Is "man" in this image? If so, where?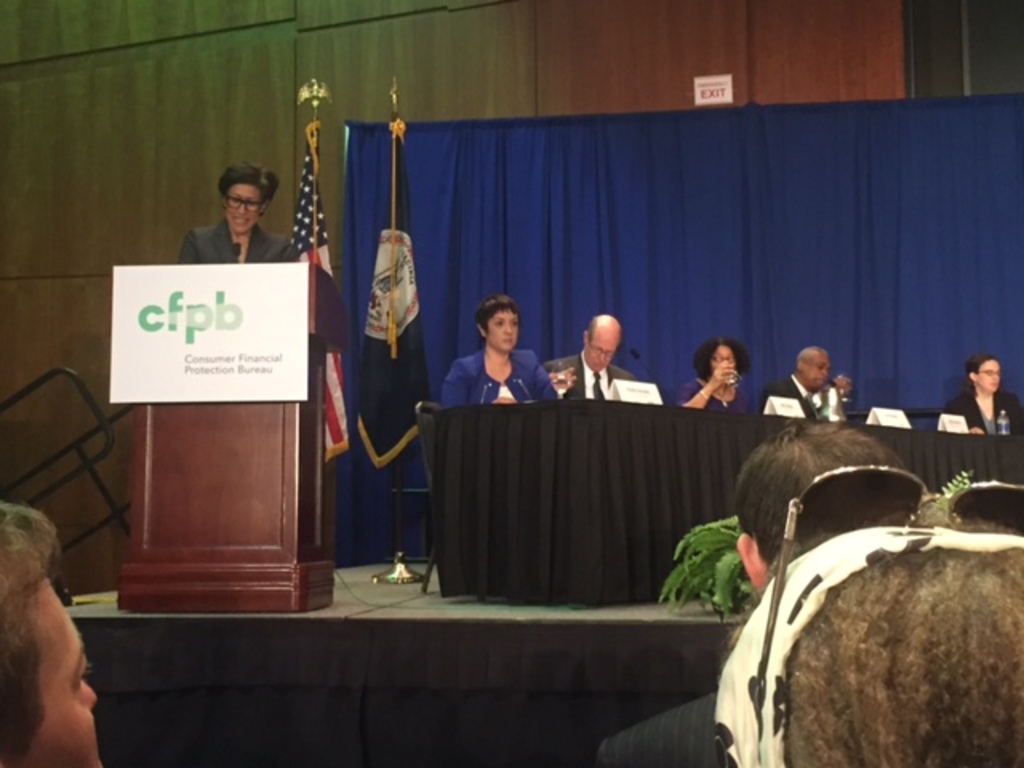
Yes, at (left=597, top=427, right=899, bottom=766).
